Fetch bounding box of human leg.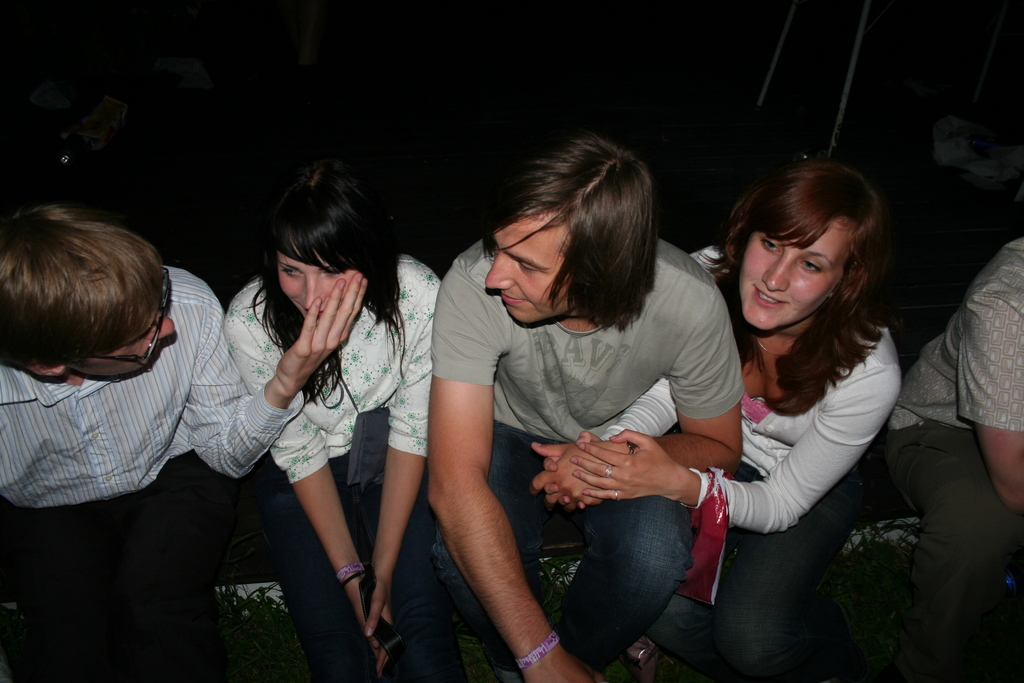
Bbox: (x1=434, y1=420, x2=548, y2=682).
